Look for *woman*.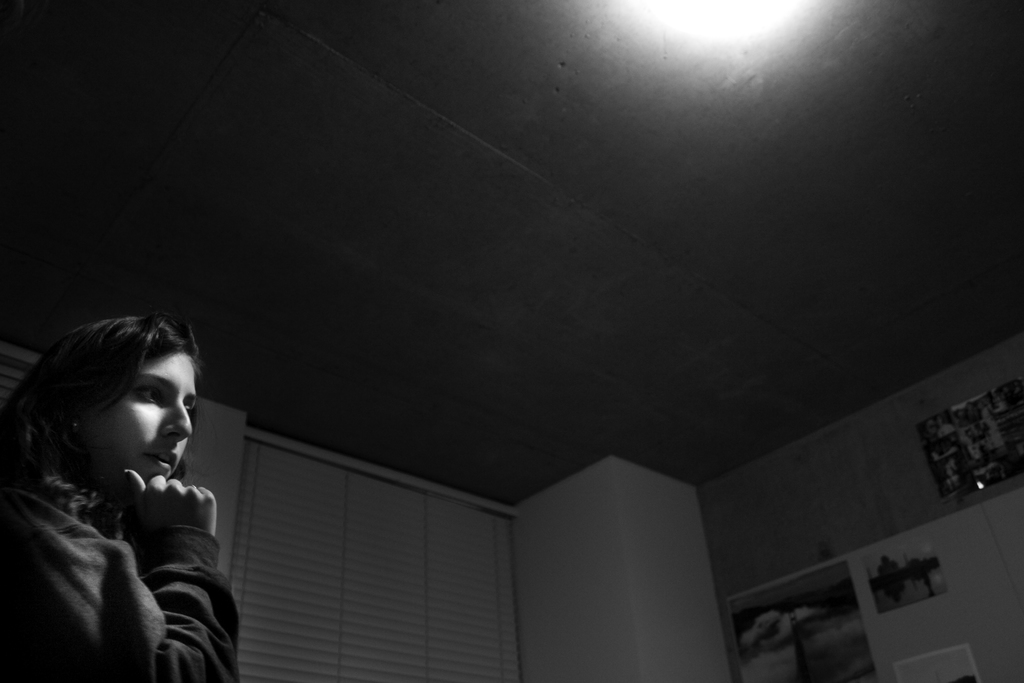
Found: [left=0, top=310, right=244, bottom=682].
